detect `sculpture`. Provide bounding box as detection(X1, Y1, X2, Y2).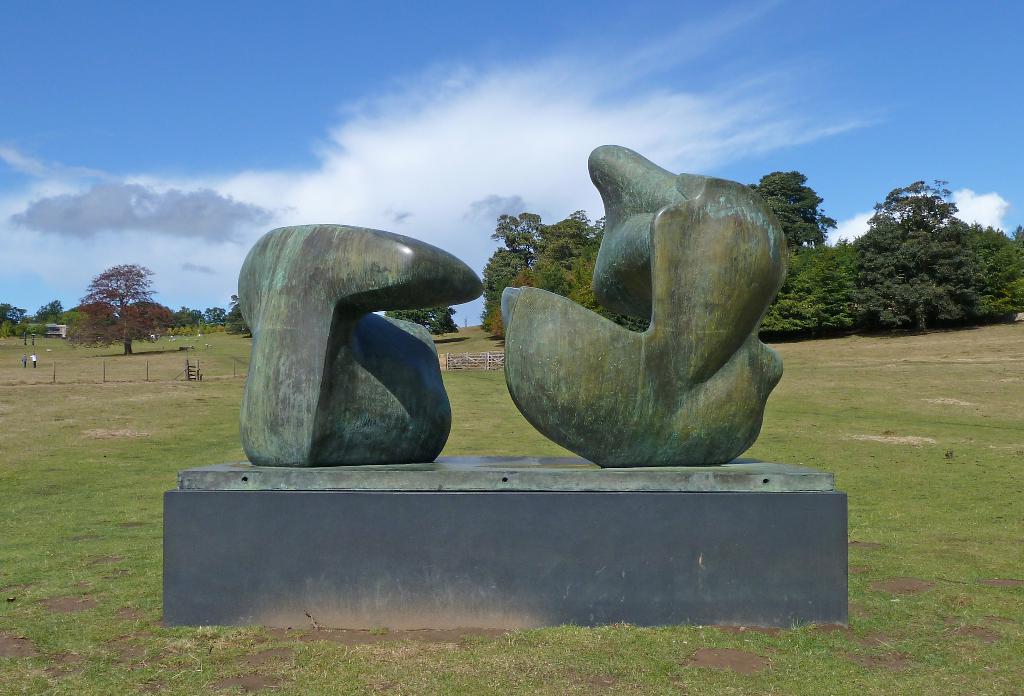
detection(504, 113, 813, 494).
